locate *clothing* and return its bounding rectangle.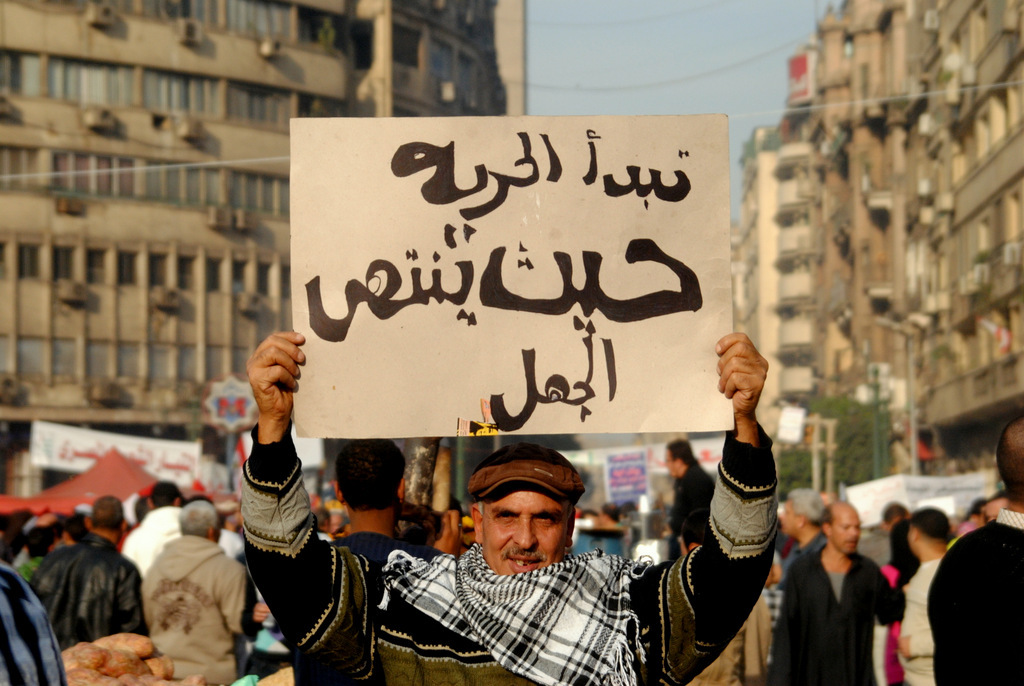
BBox(27, 529, 132, 665).
